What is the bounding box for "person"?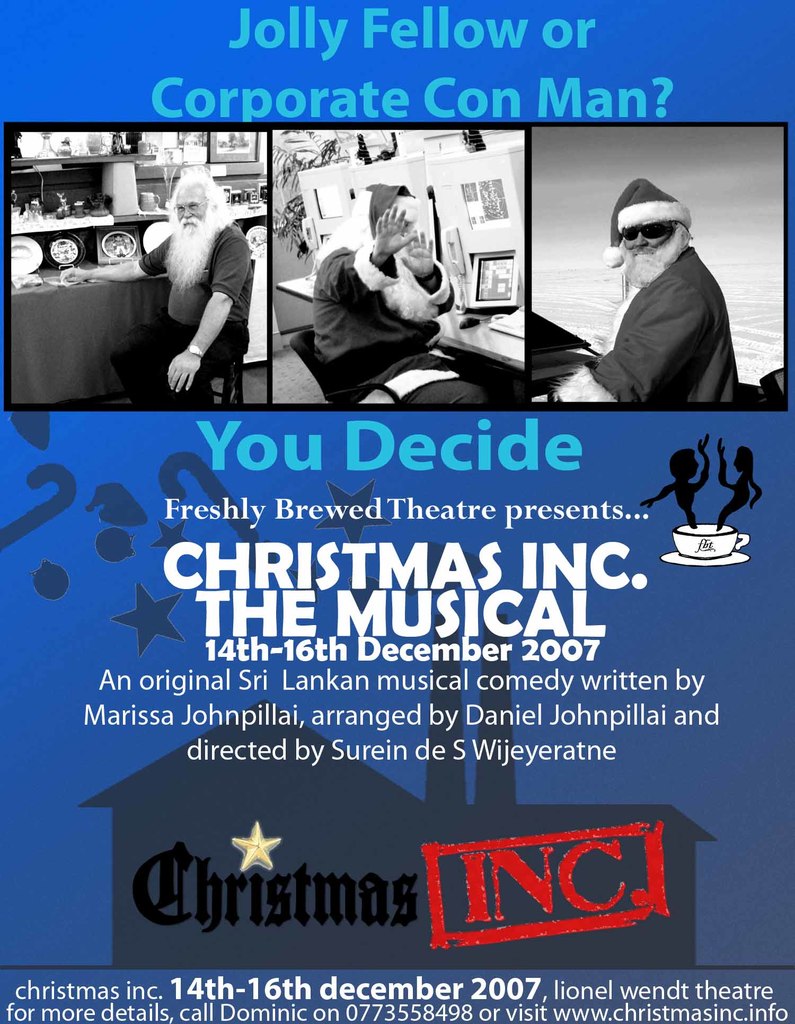
(600, 151, 748, 408).
